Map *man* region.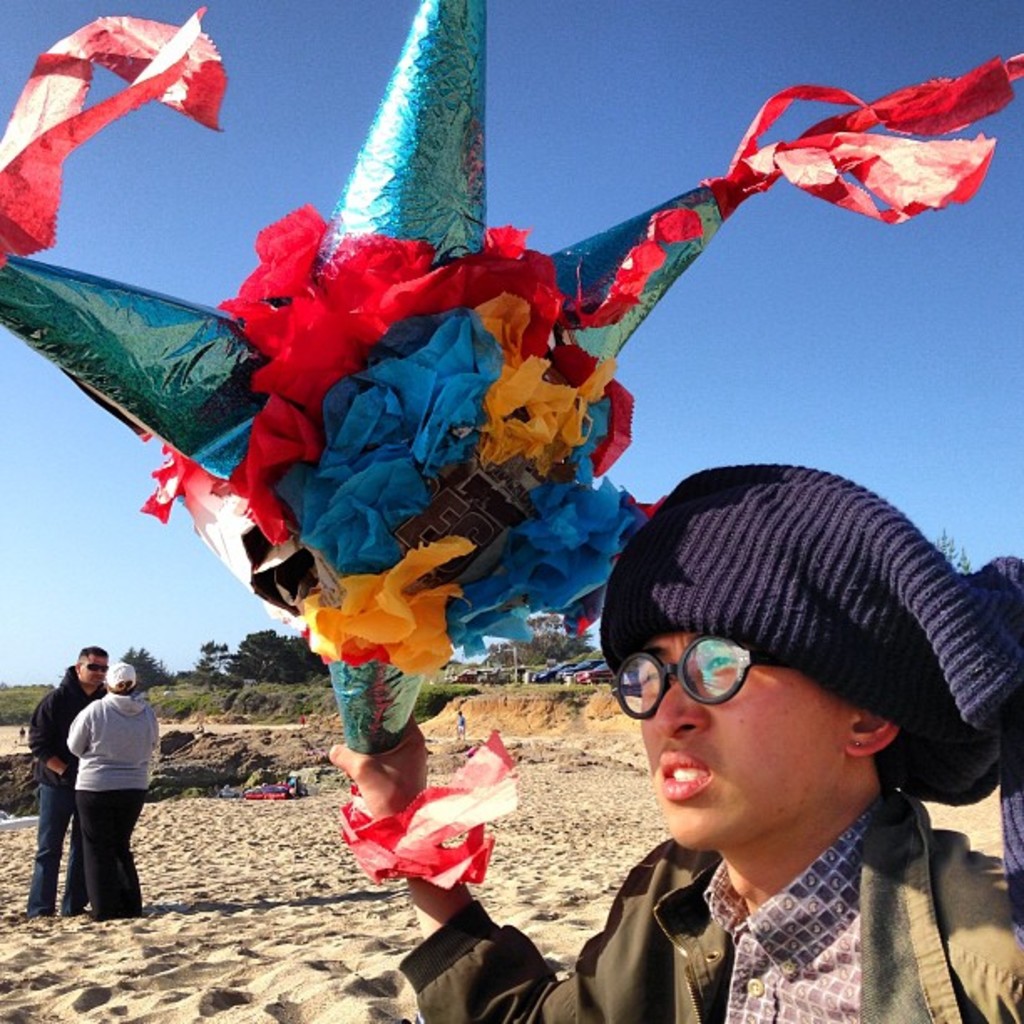
Mapped to locate(321, 458, 1022, 1022).
